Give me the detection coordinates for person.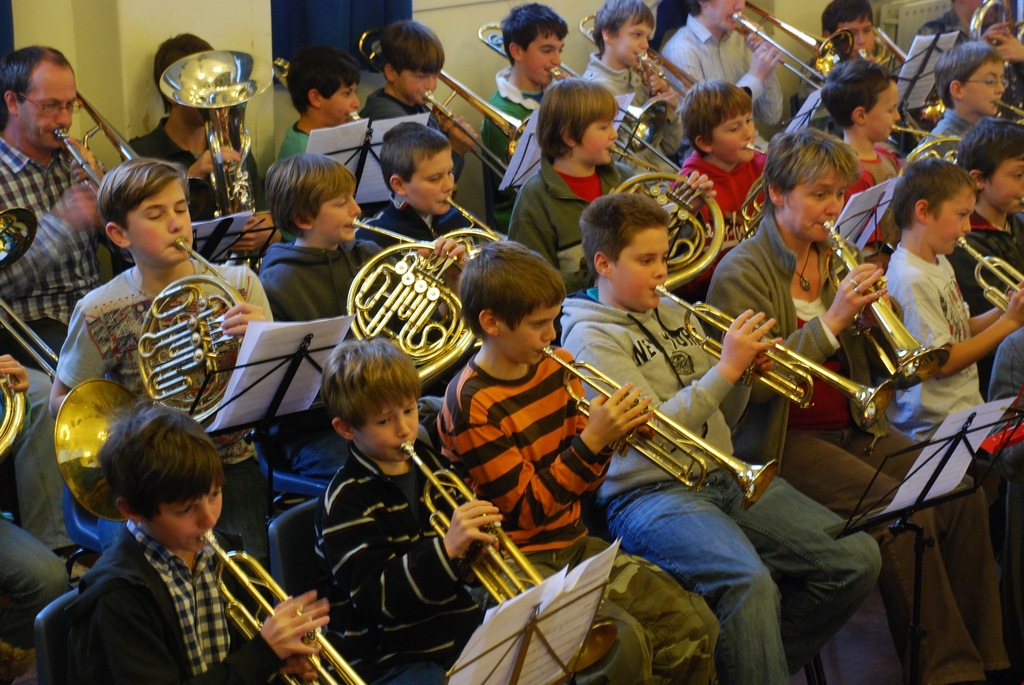
[x1=692, y1=114, x2=1009, y2=684].
